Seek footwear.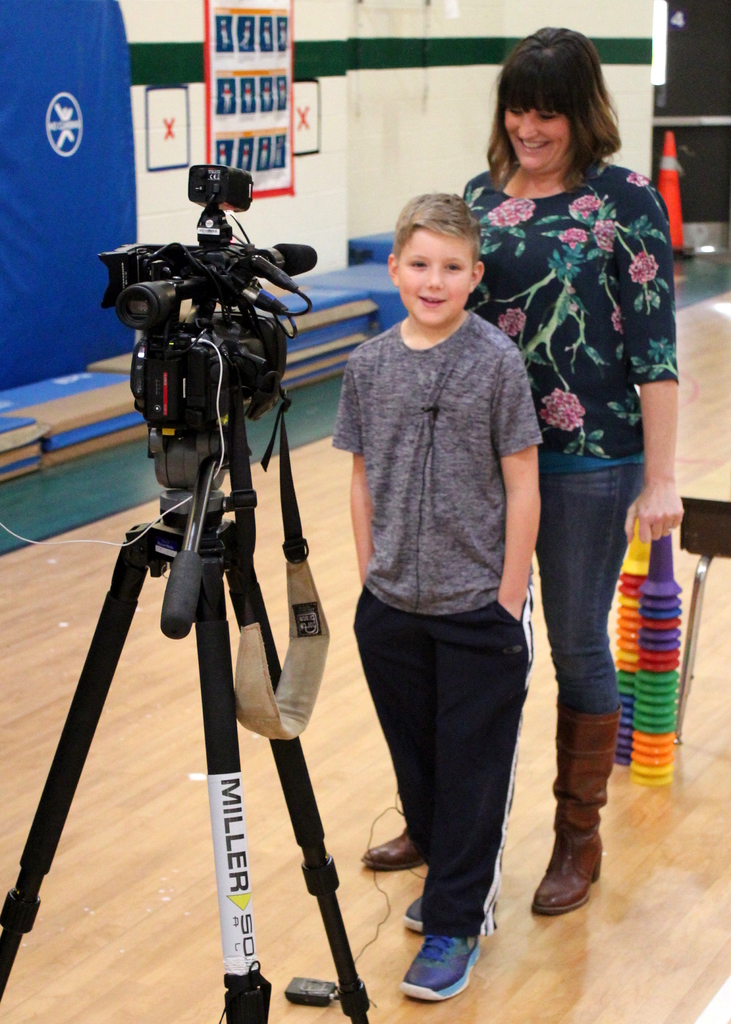
box=[352, 826, 423, 874].
